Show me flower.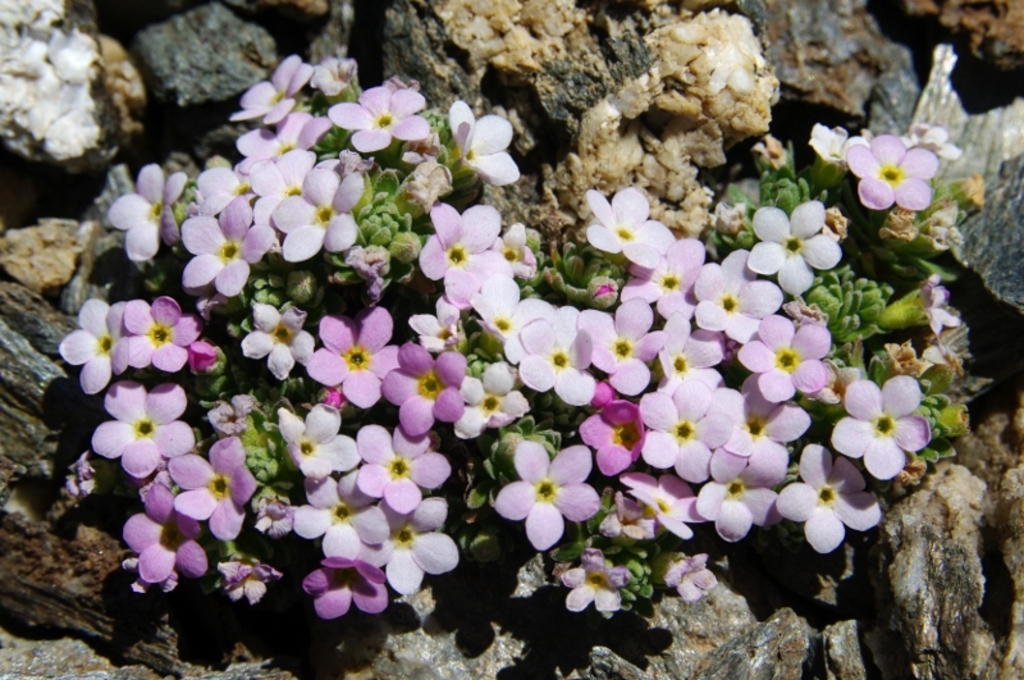
flower is here: left=773, top=439, right=883, bottom=553.
